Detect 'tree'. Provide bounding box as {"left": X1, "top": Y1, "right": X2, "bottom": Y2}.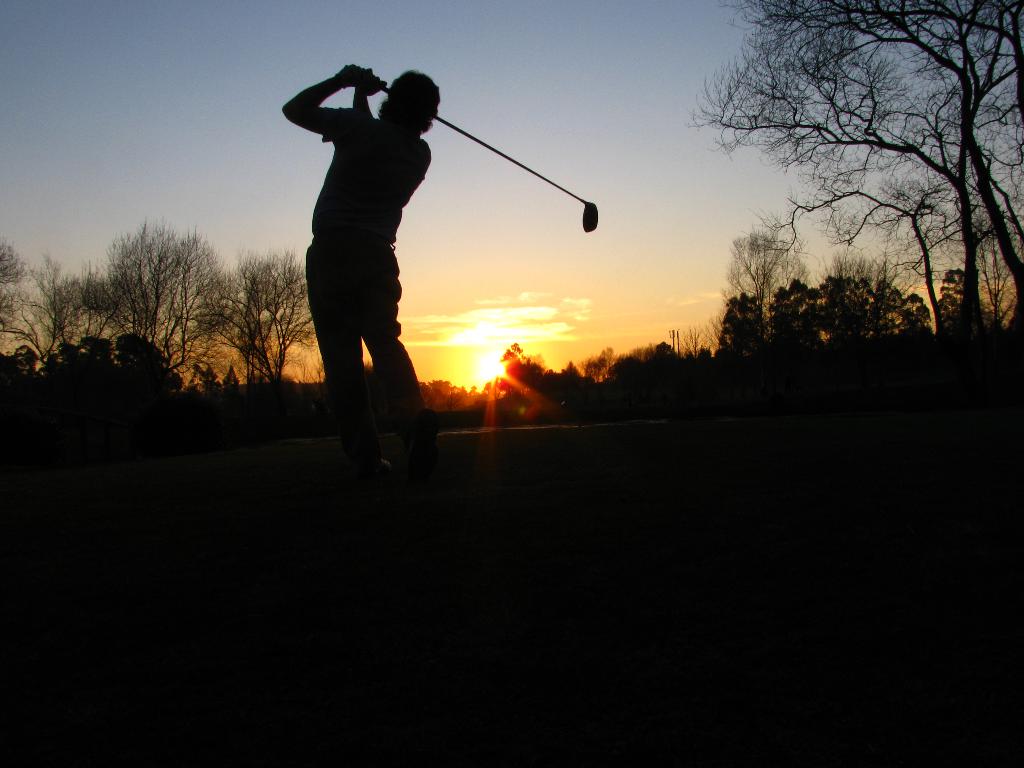
{"left": 764, "top": 262, "right": 823, "bottom": 355}.
